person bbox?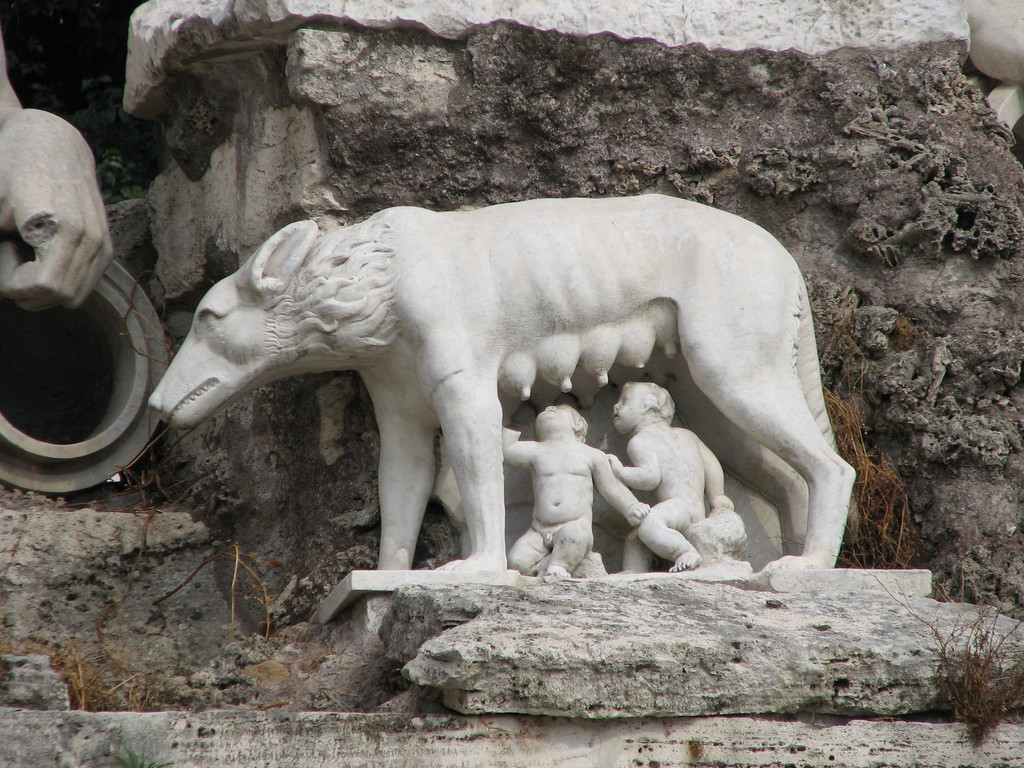
crop(497, 399, 655, 575)
